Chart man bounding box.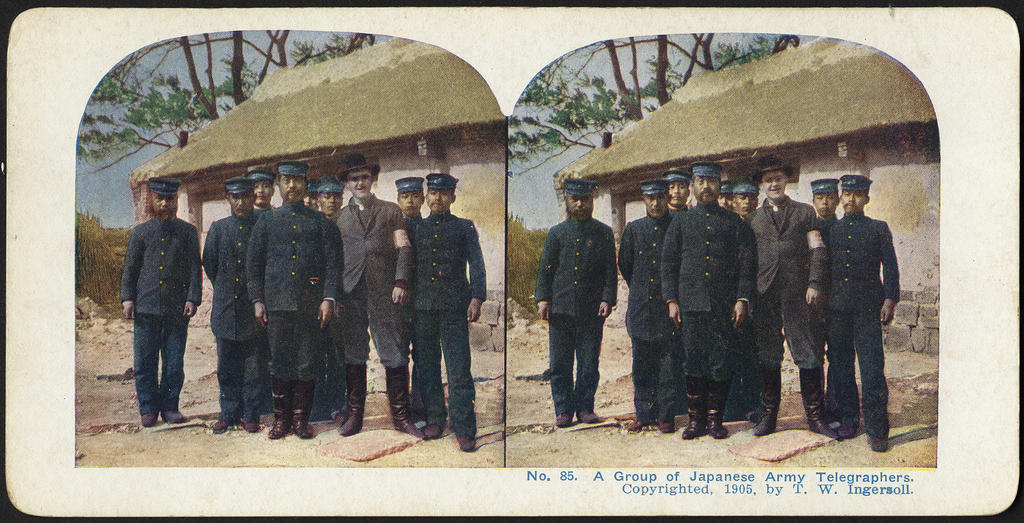
Charted: <bbox>245, 163, 348, 442</bbox>.
